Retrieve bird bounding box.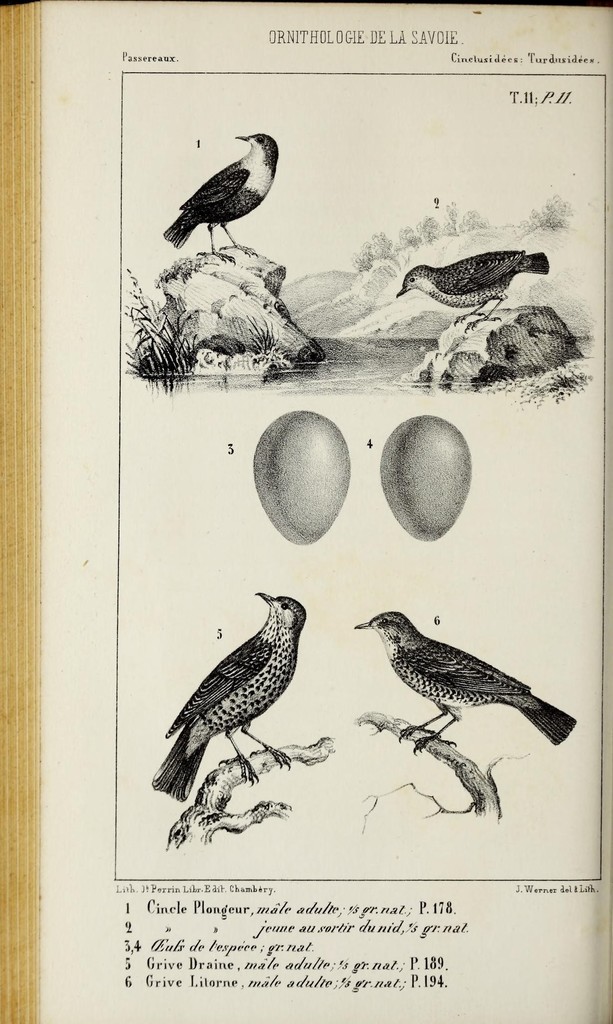
Bounding box: select_region(347, 603, 577, 743).
